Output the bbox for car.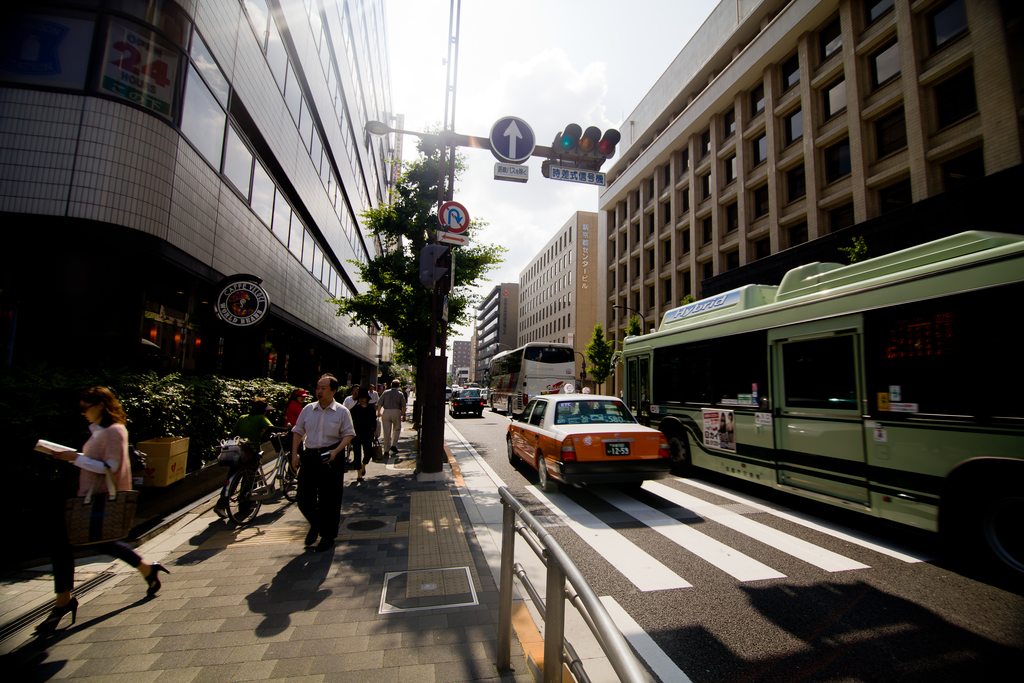
detection(450, 386, 484, 415).
